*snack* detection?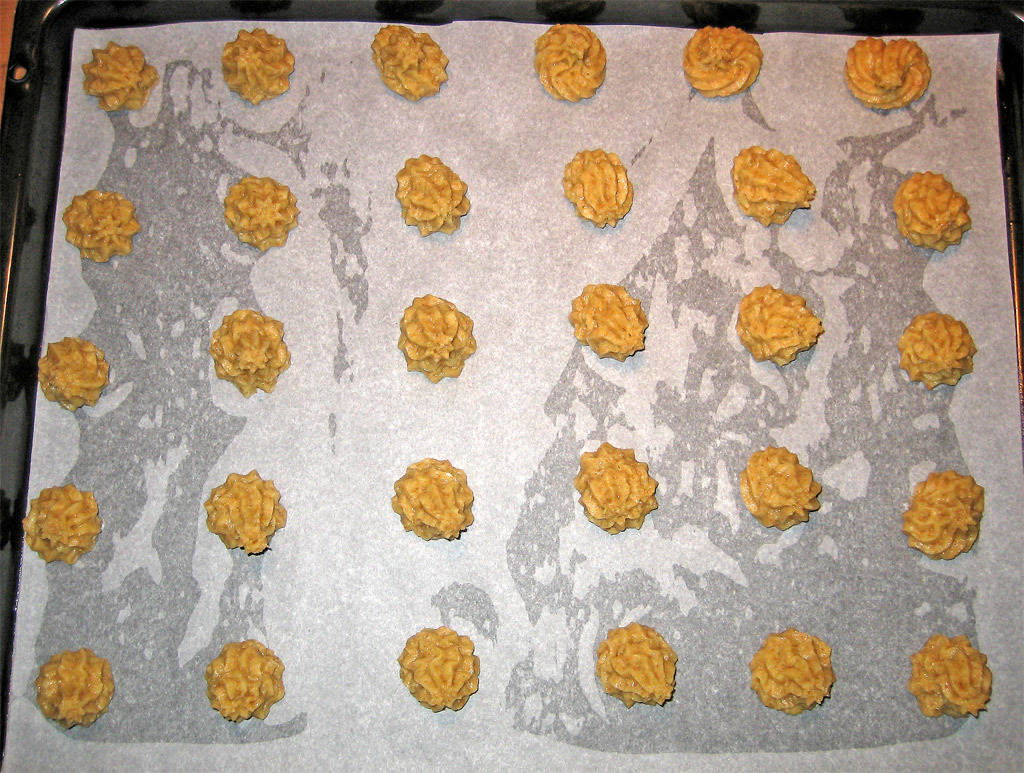
box=[387, 454, 475, 540]
